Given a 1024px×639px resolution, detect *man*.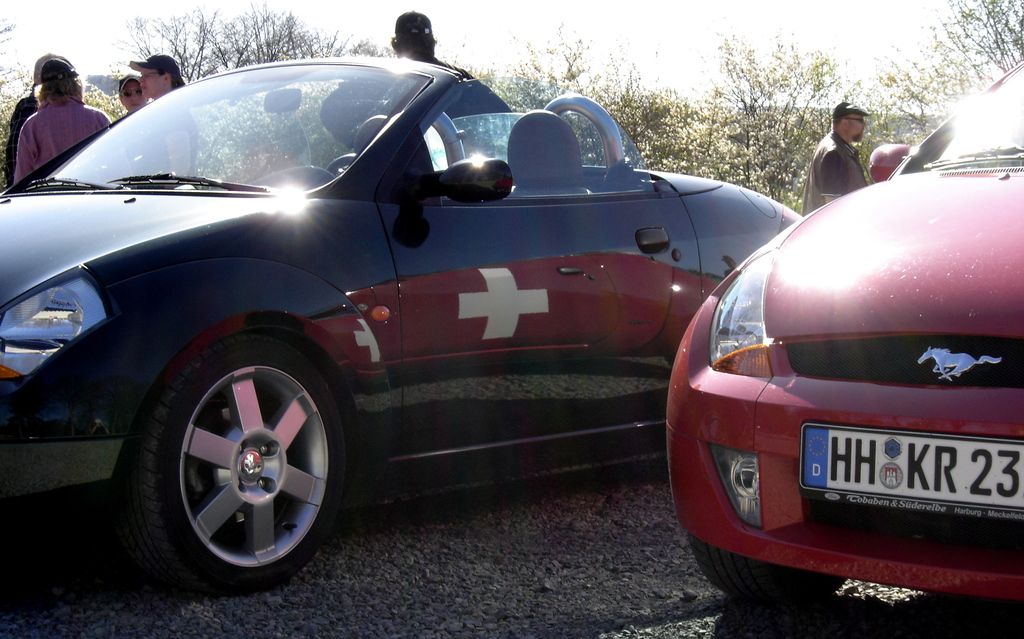
Rect(802, 101, 872, 217).
